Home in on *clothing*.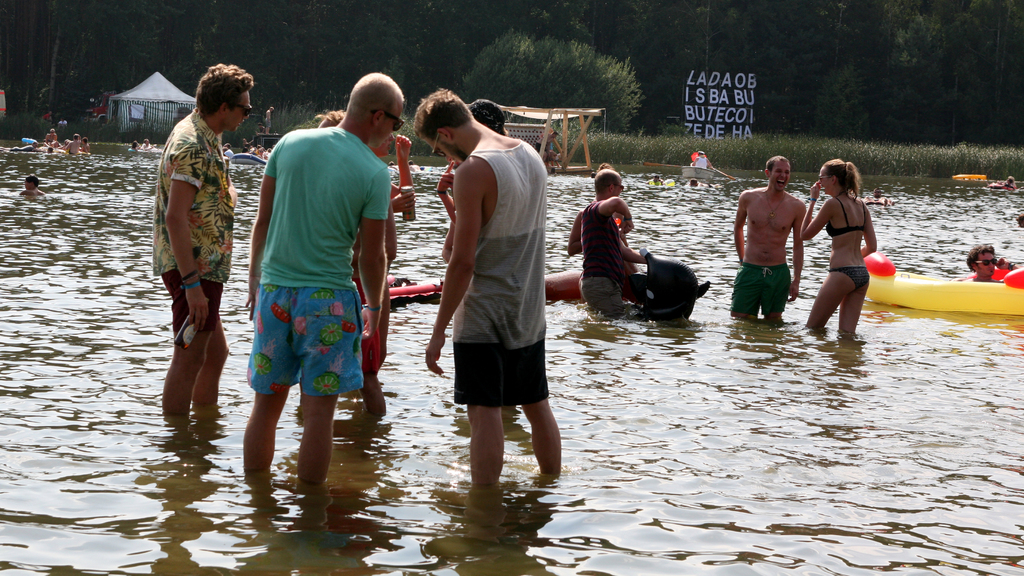
Homed in at x1=172 y1=266 x2=227 y2=346.
